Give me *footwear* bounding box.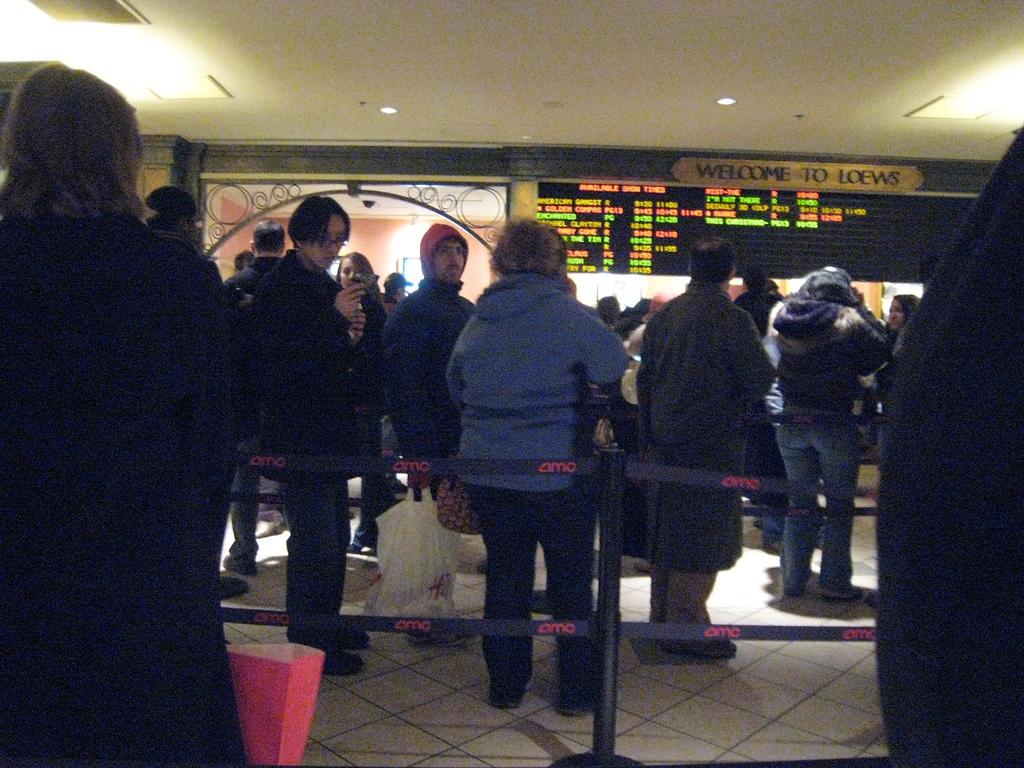
x1=324, y1=650, x2=362, y2=678.
